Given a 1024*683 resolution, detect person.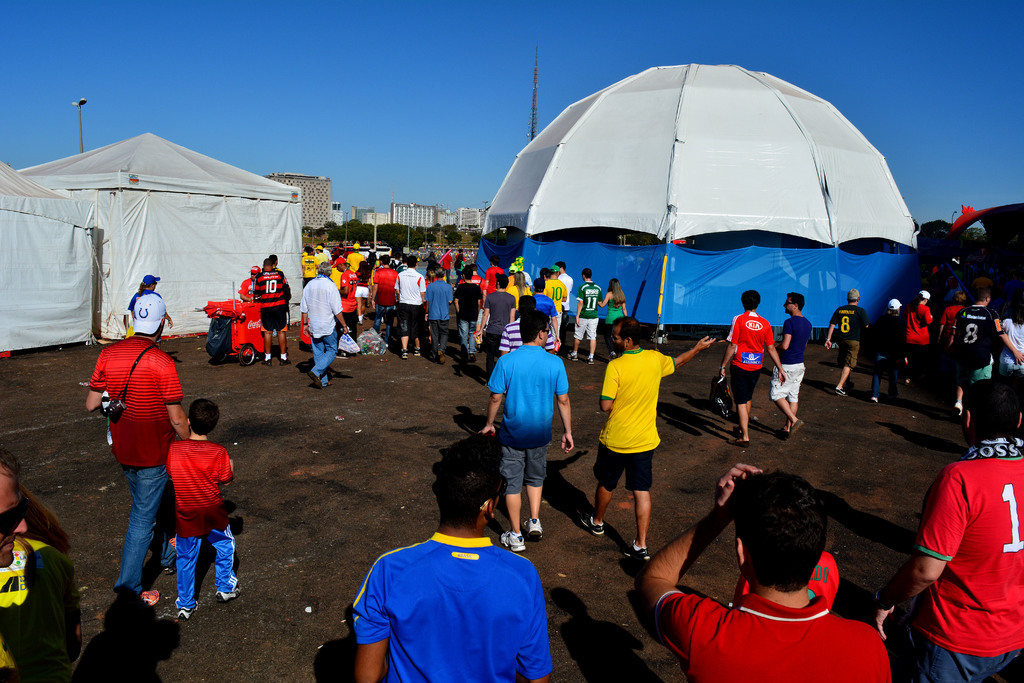
left=774, top=294, right=810, bottom=444.
